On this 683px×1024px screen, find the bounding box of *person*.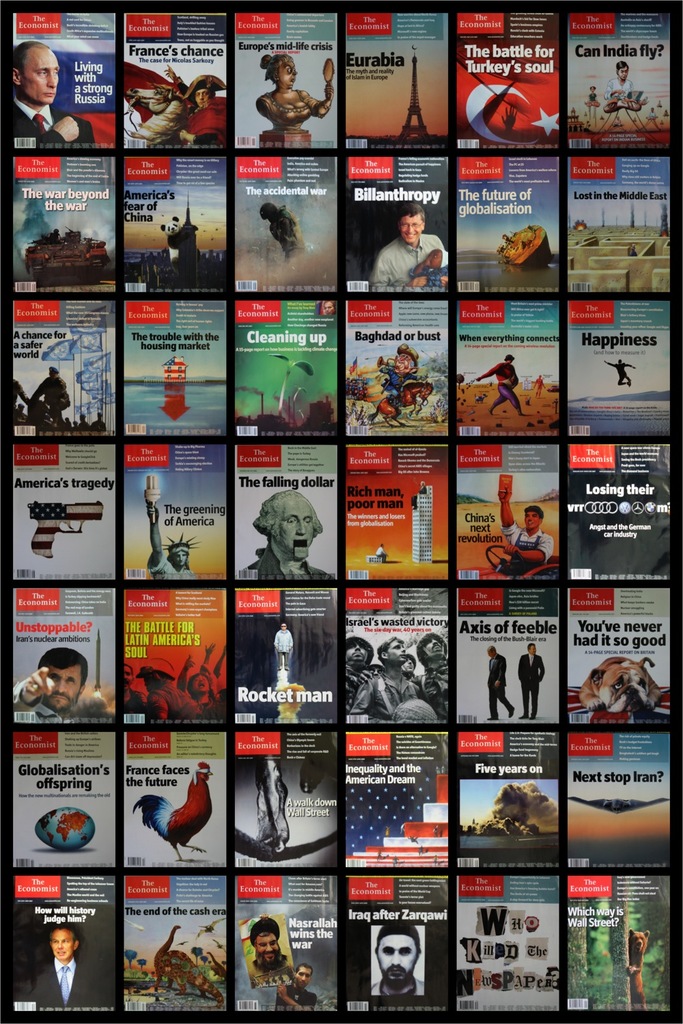
Bounding box: 376:918:427:1004.
